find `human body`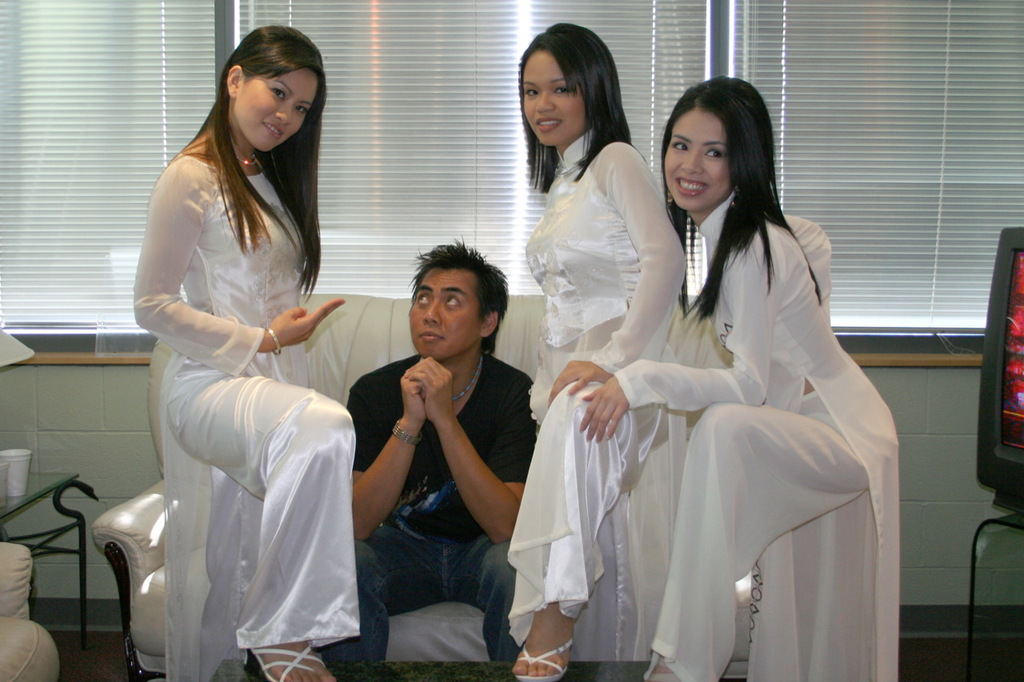
126:36:360:681
